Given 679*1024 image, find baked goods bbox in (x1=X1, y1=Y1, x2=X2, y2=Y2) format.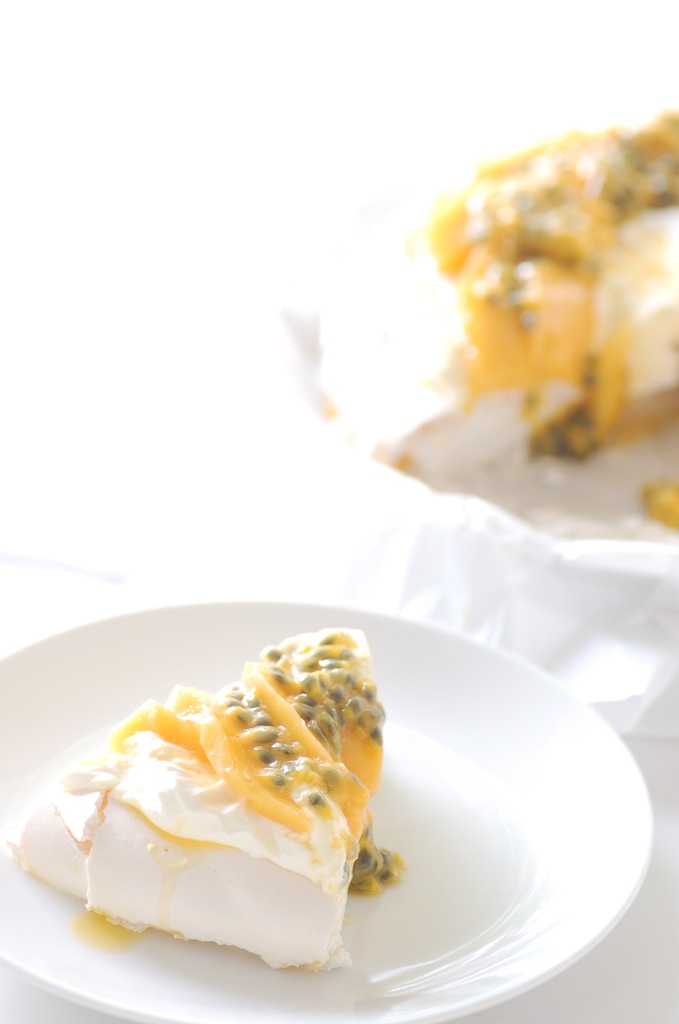
(x1=0, y1=624, x2=389, y2=970).
